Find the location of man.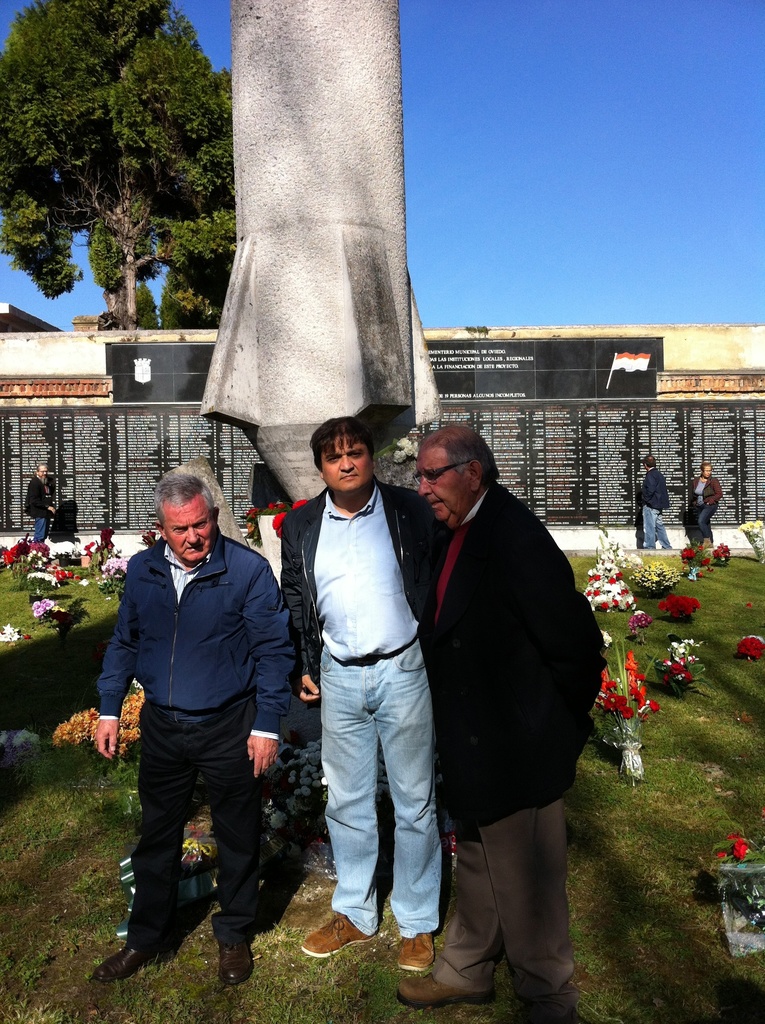
Location: bbox=(102, 472, 296, 980).
